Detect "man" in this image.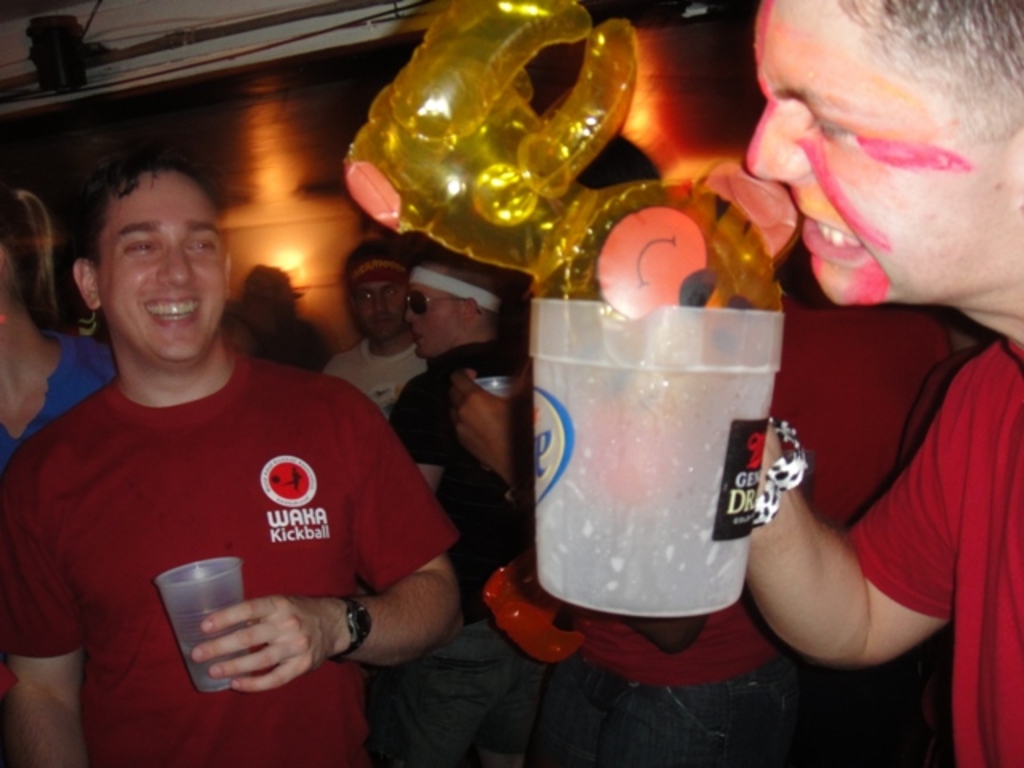
Detection: bbox=(374, 259, 550, 766).
